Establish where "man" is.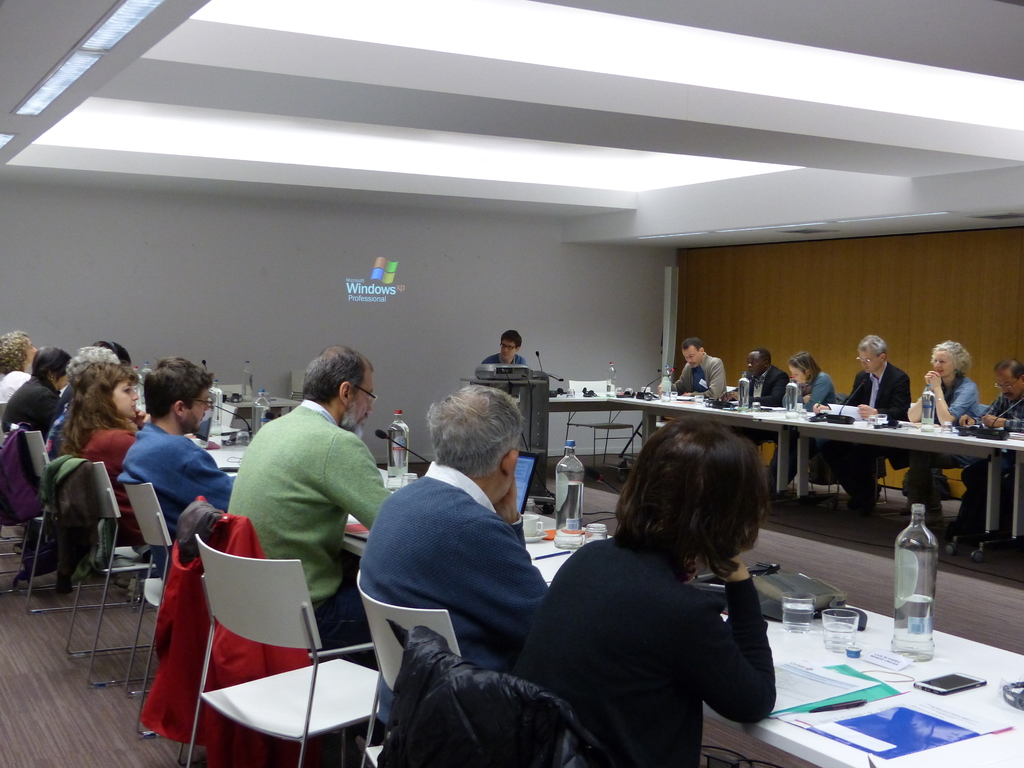
Established at <box>655,342,724,425</box>.
